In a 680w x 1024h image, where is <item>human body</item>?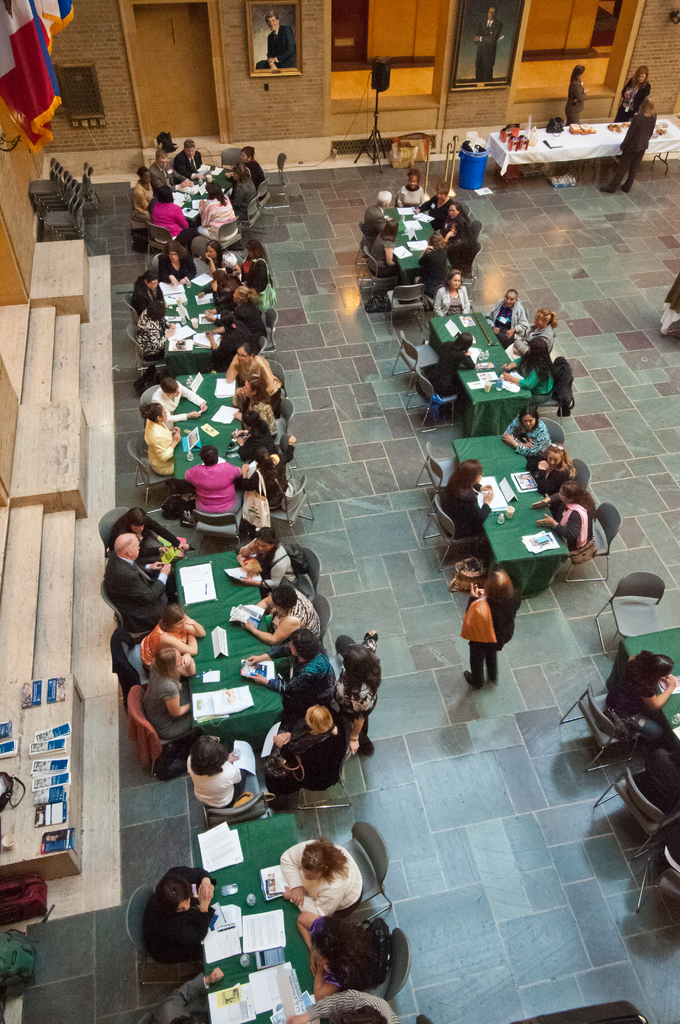
bbox=(238, 522, 299, 587).
